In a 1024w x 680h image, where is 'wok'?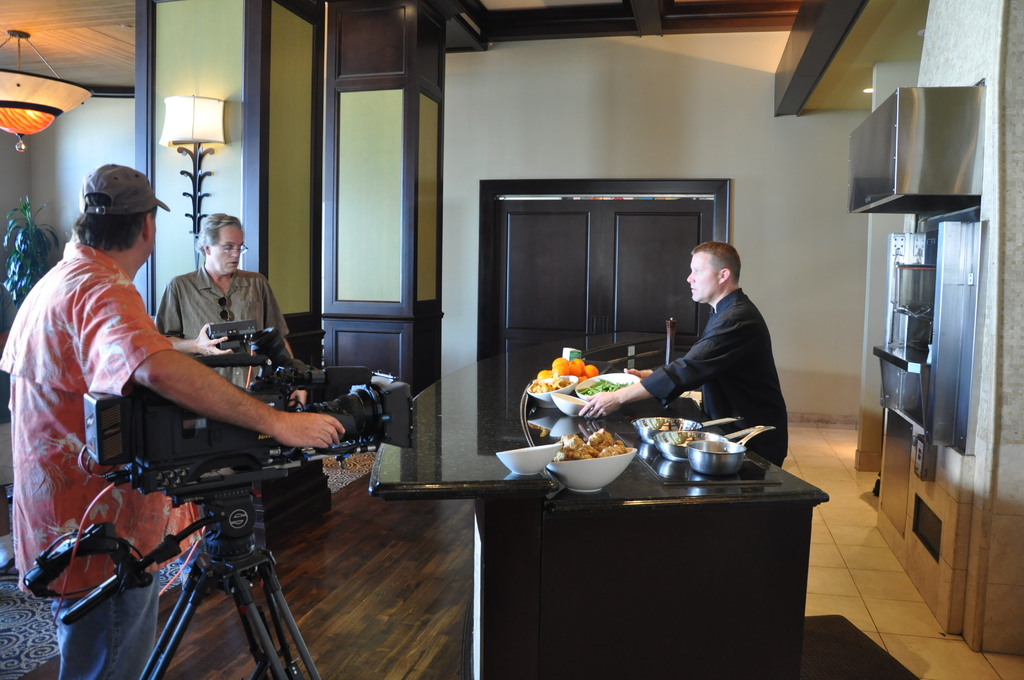
(left=633, top=410, right=735, bottom=451).
